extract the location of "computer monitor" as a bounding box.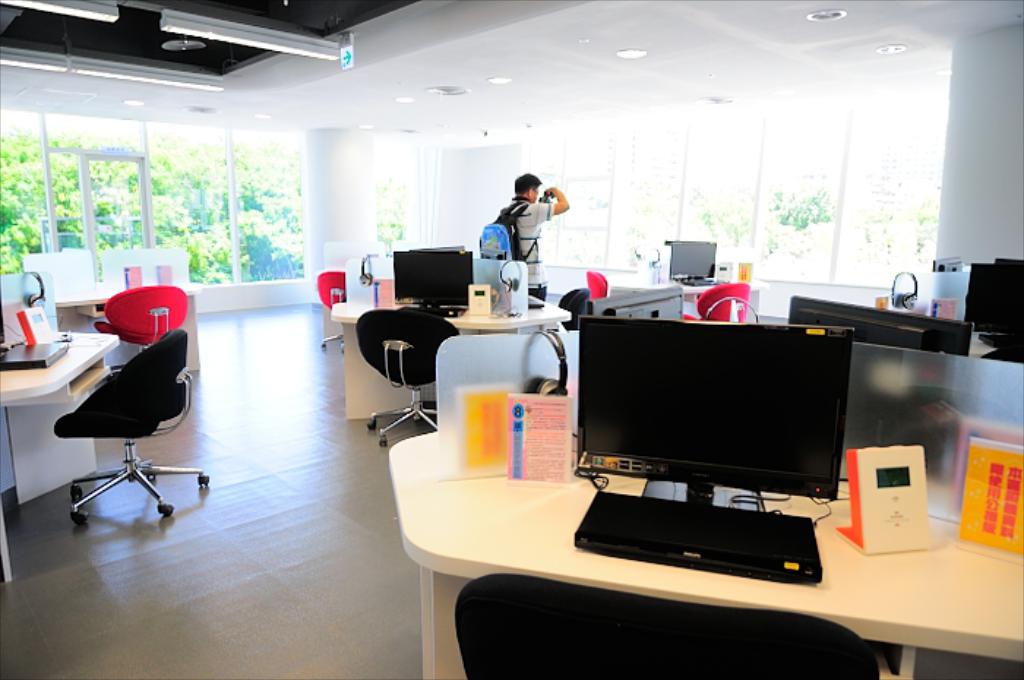
crop(967, 263, 1023, 341).
